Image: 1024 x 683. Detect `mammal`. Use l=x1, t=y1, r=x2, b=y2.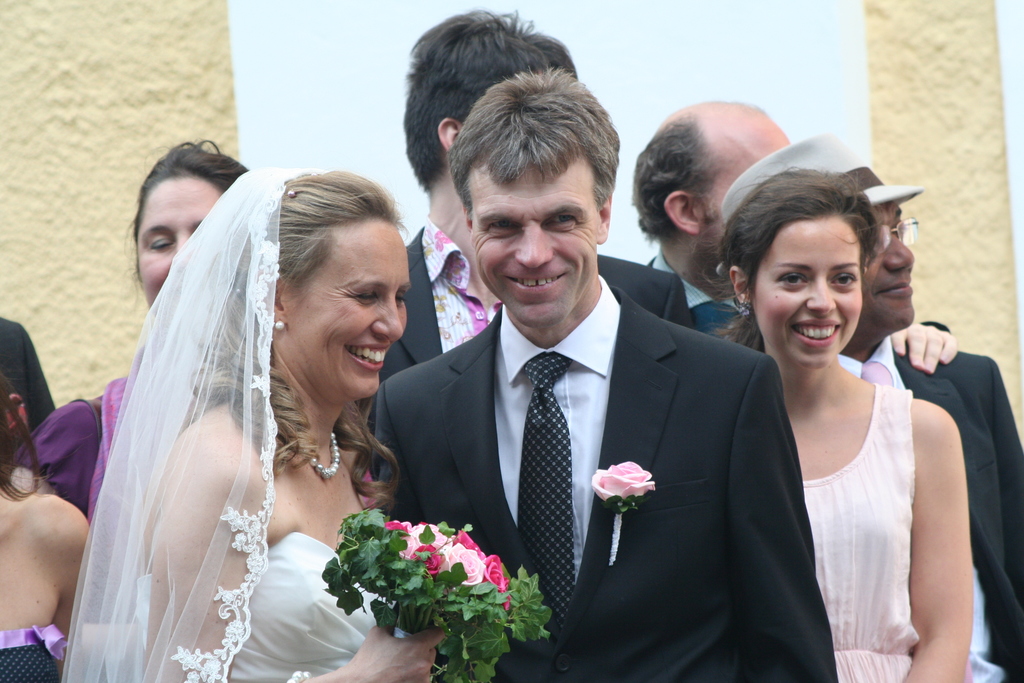
l=0, t=370, r=95, b=682.
